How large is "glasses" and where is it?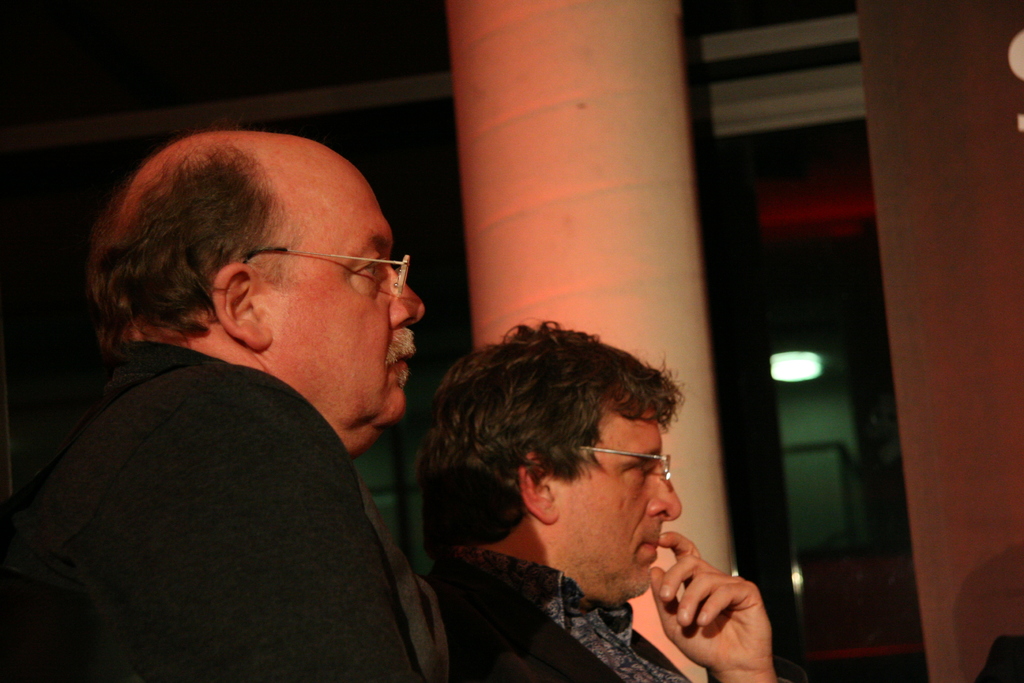
Bounding box: 572/445/670/480.
